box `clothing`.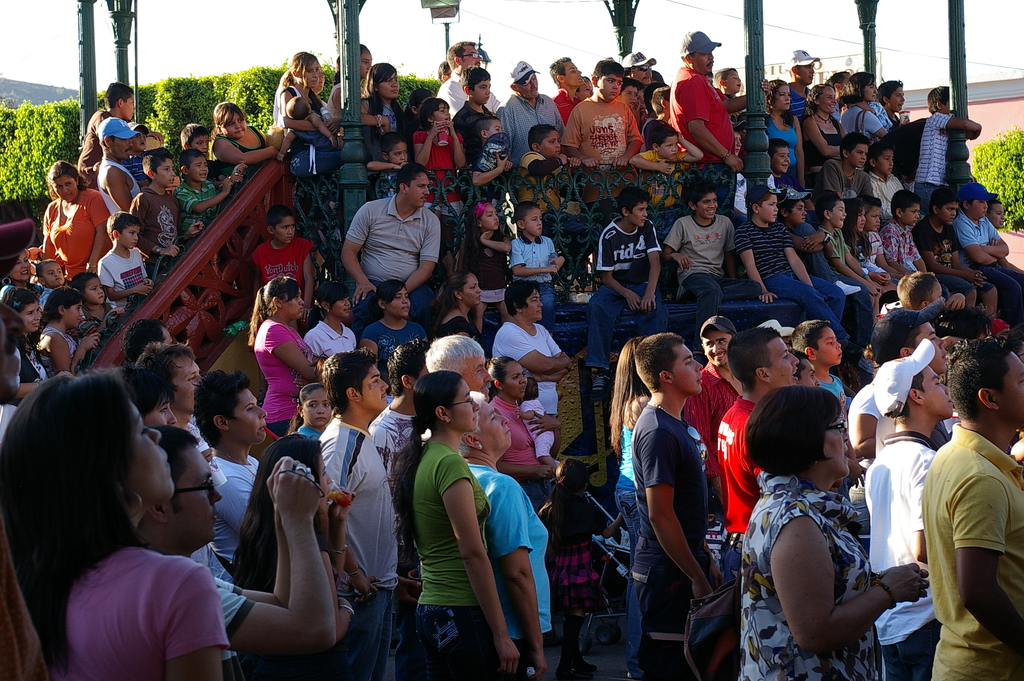
(x1=504, y1=233, x2=555, y2=314).
